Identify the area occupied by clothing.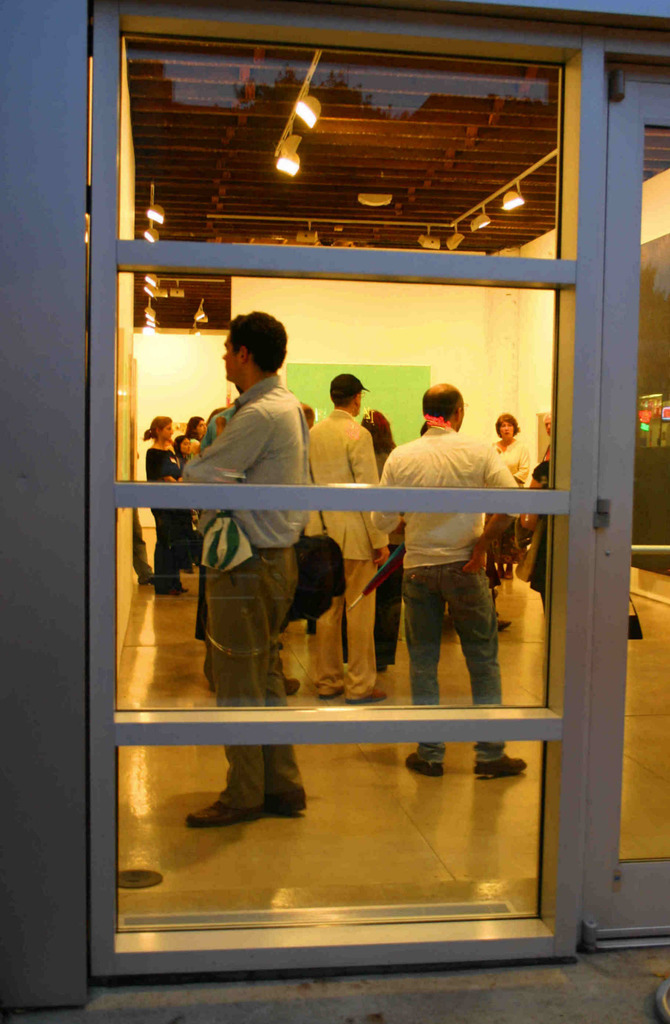
Area: <bbox>175, 372, 310, 813</bbox>.
